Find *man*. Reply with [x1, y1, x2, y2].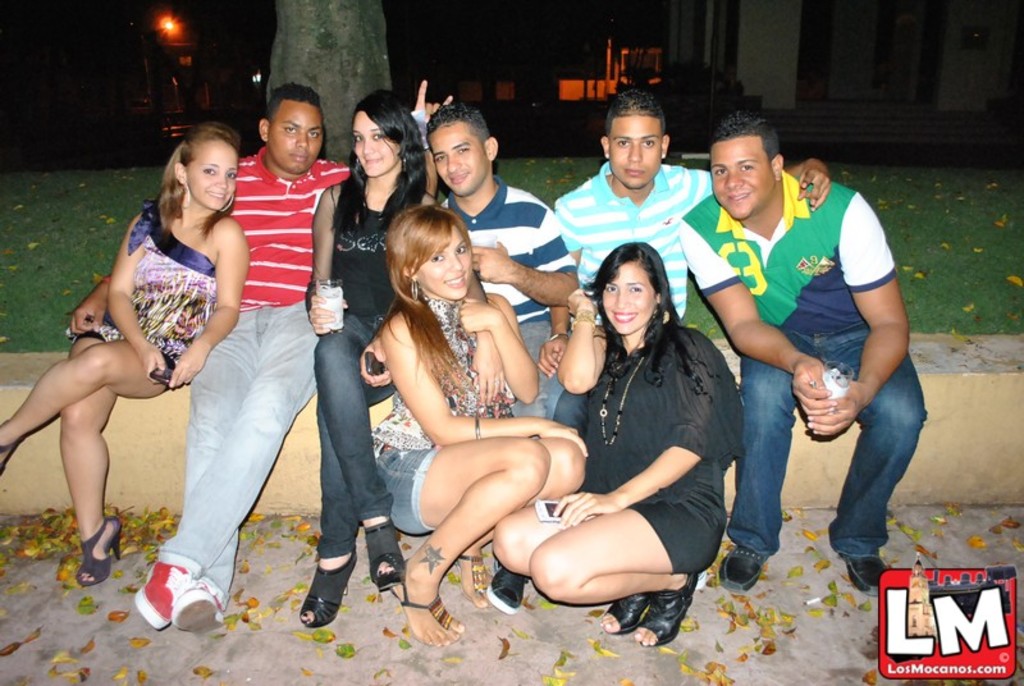
[357, 97, 577, 578].
